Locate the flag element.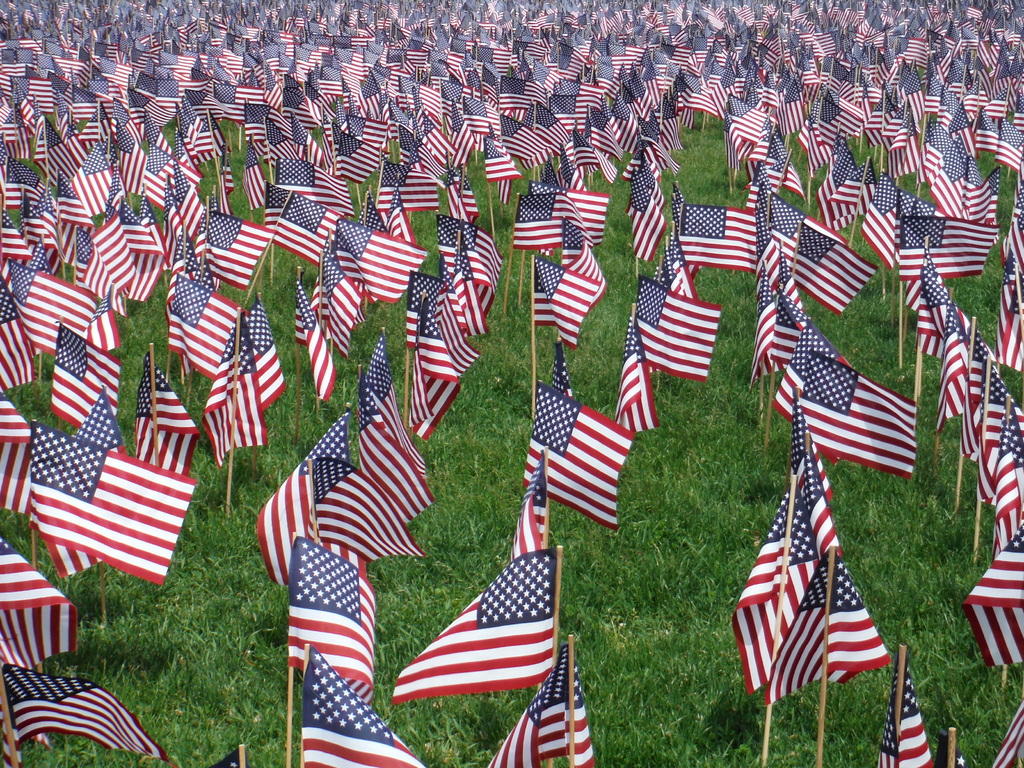
Element bbox: (49, 532, 100, 577).
